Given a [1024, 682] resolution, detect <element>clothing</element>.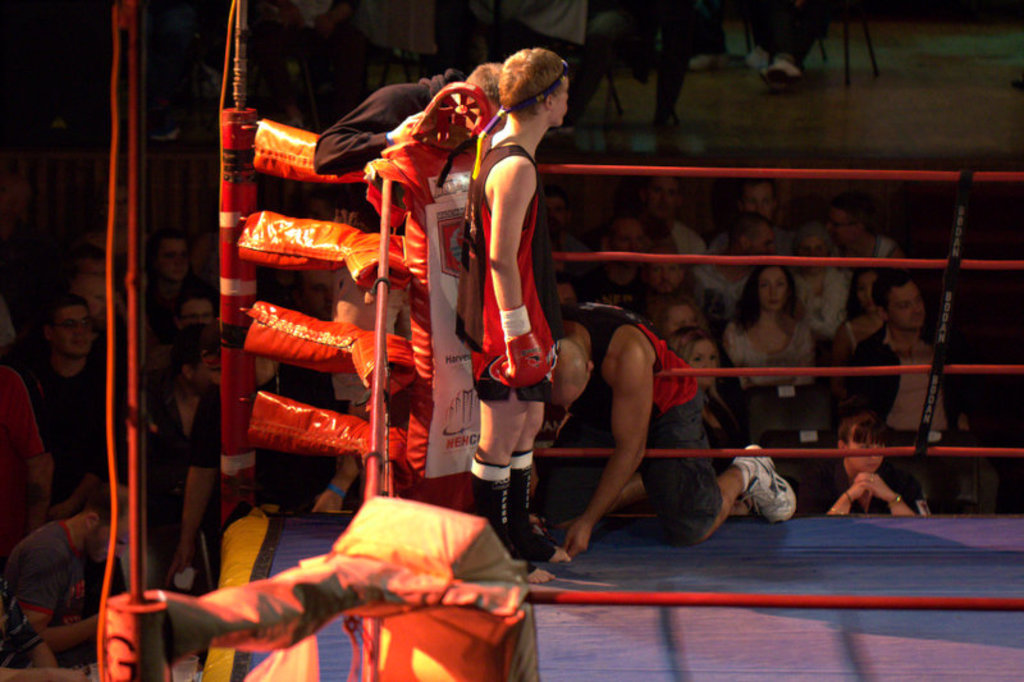
crop(114, 394, 202, 681).
